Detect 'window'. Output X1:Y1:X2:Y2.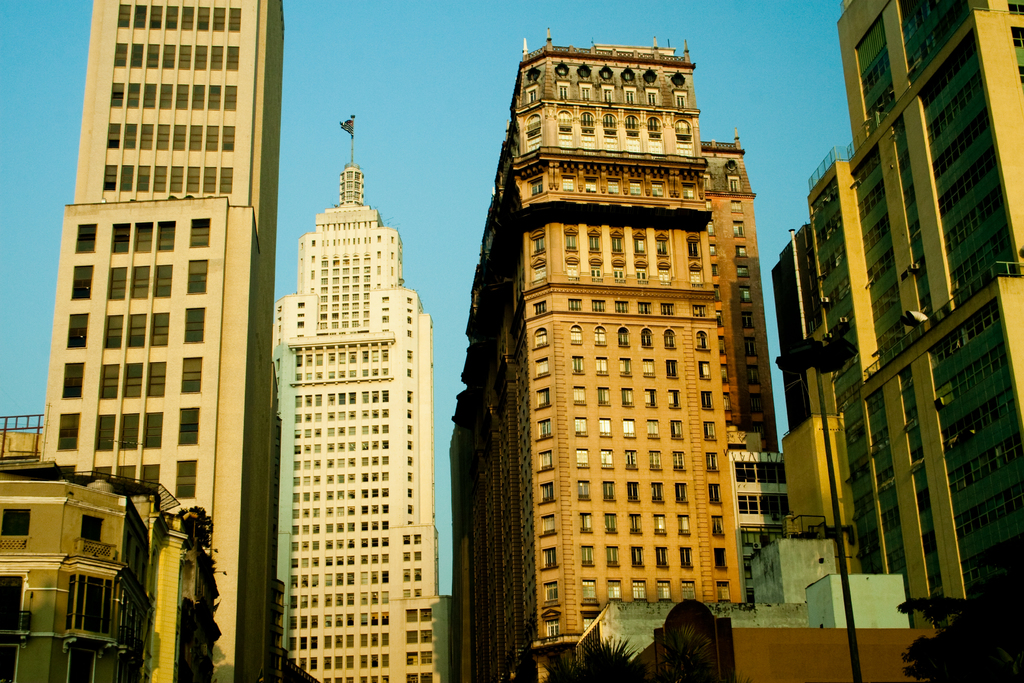
123:415:139:451.
